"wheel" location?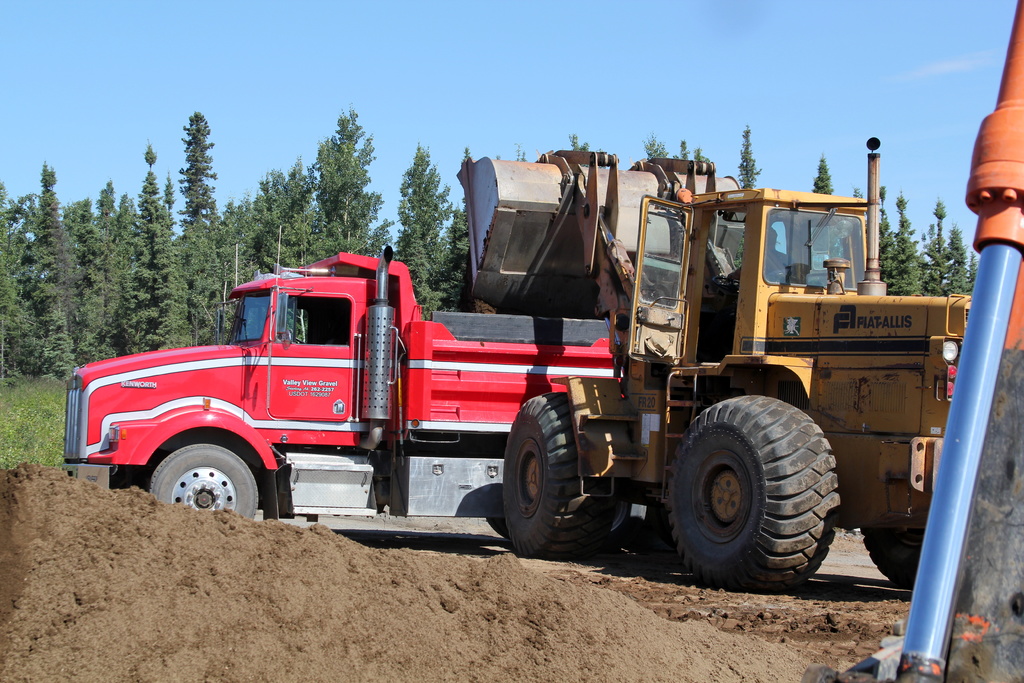
locate(860, 526, 929, 587)
